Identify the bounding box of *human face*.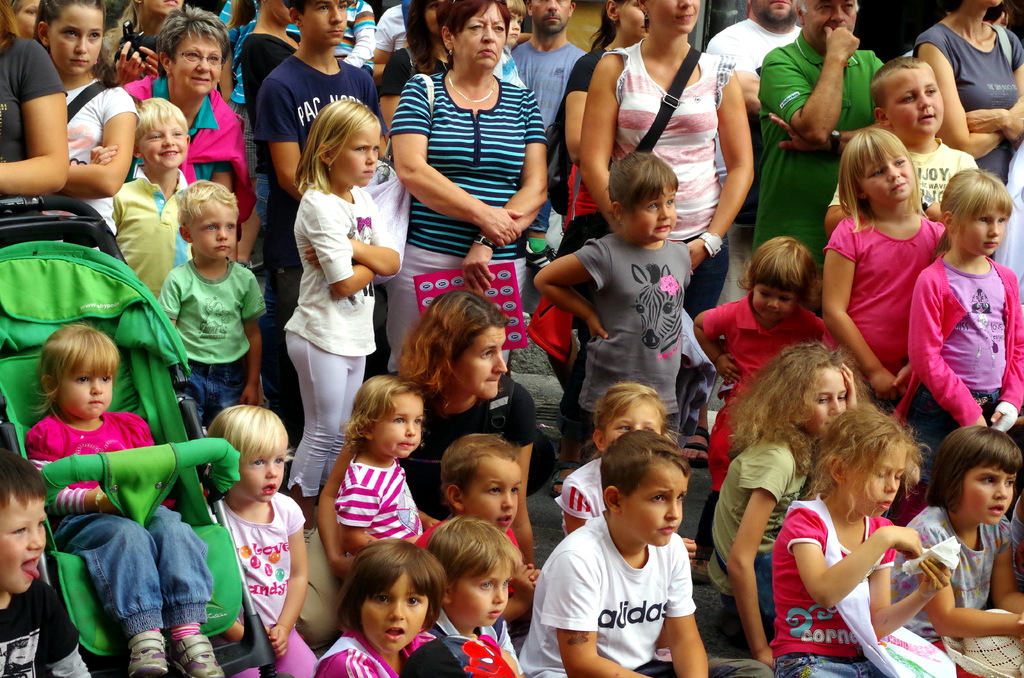
{"x1": 177, "y1": 38, "x2": 224, "y2": 93}.
